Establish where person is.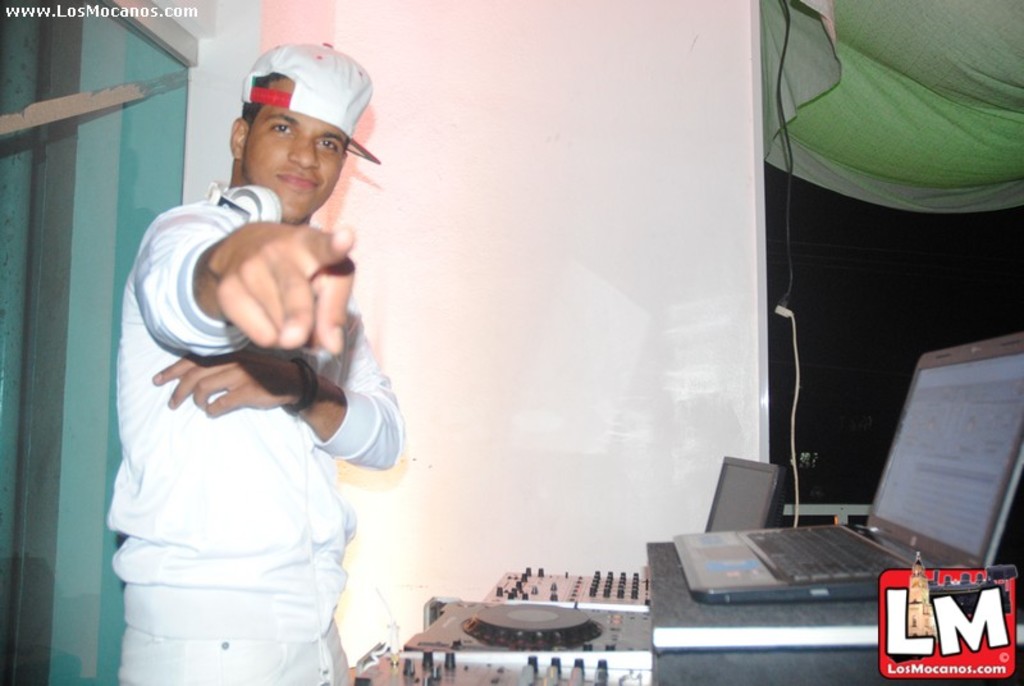
Established at 109,47,396,685.
